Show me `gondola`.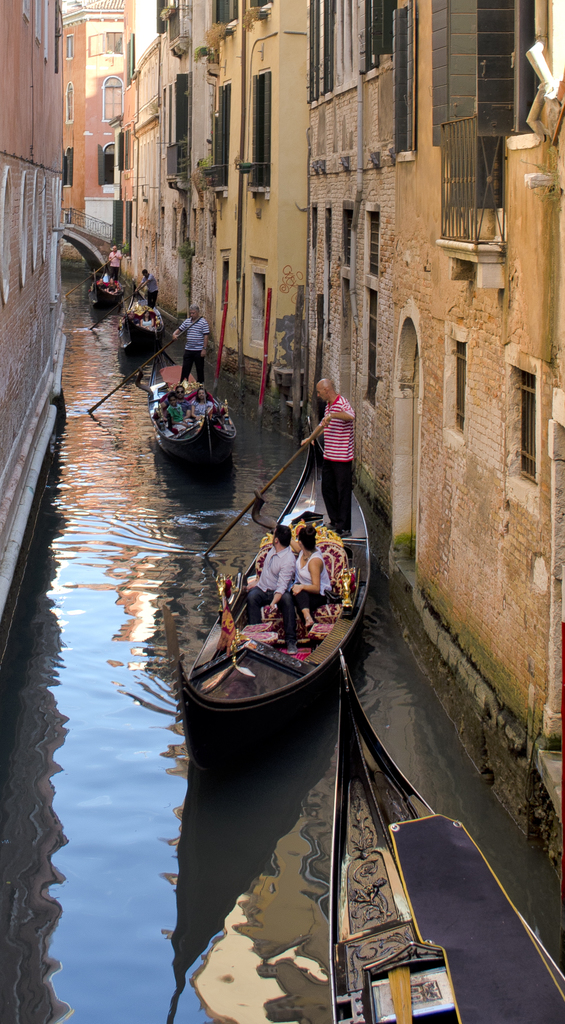
`gondola` is here: (78,260,129,317).
